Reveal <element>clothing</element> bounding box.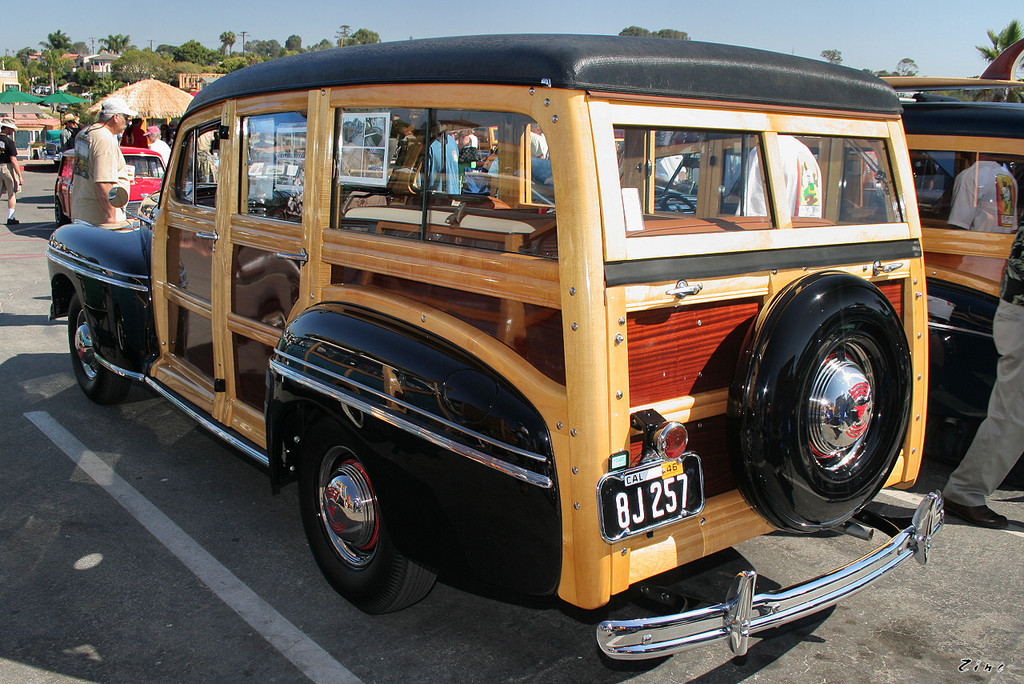
Revealed: (931, 231, 1023, 508).
